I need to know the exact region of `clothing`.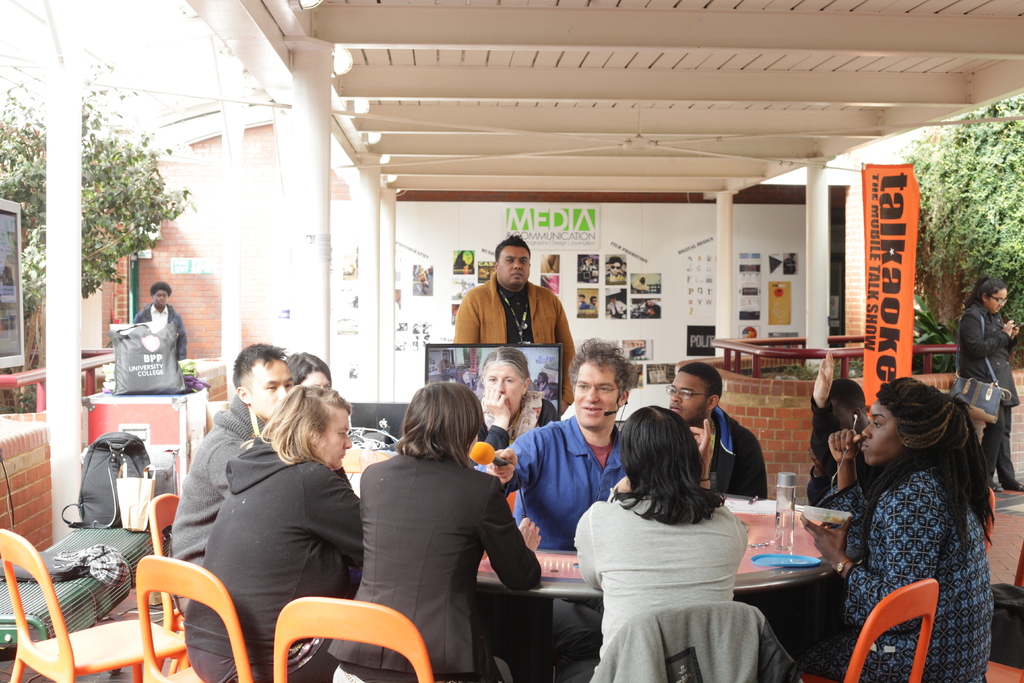
Region: {"x1": 451, "y1": 261, "x2": 475, "y2": 274}.
